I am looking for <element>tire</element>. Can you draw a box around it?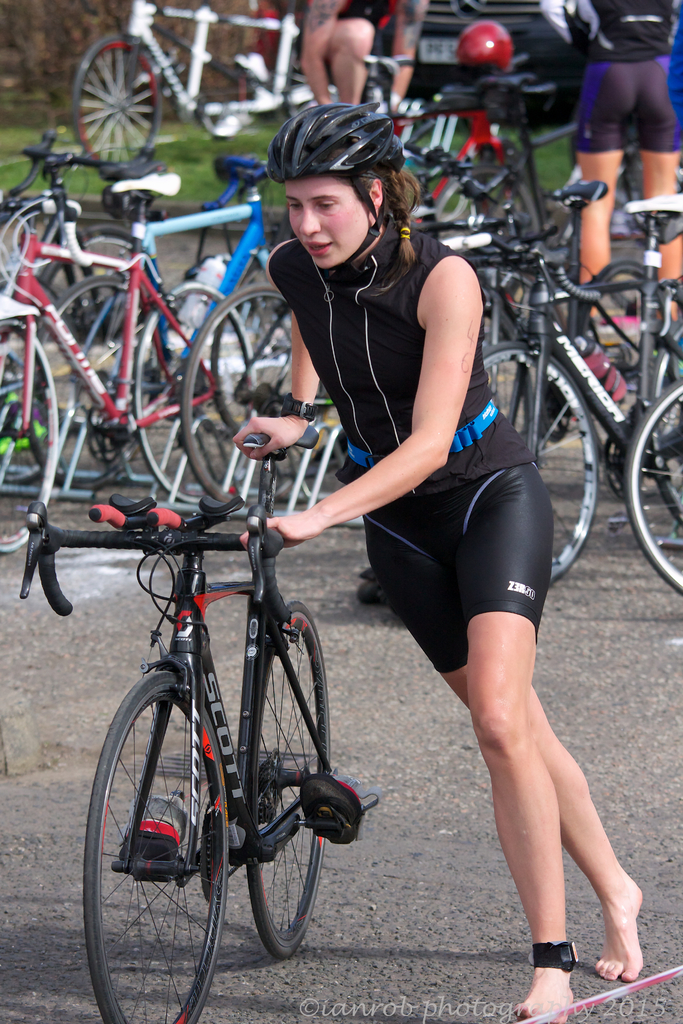
Sure, the bounding box is <box>182,286,324,503</box>.
